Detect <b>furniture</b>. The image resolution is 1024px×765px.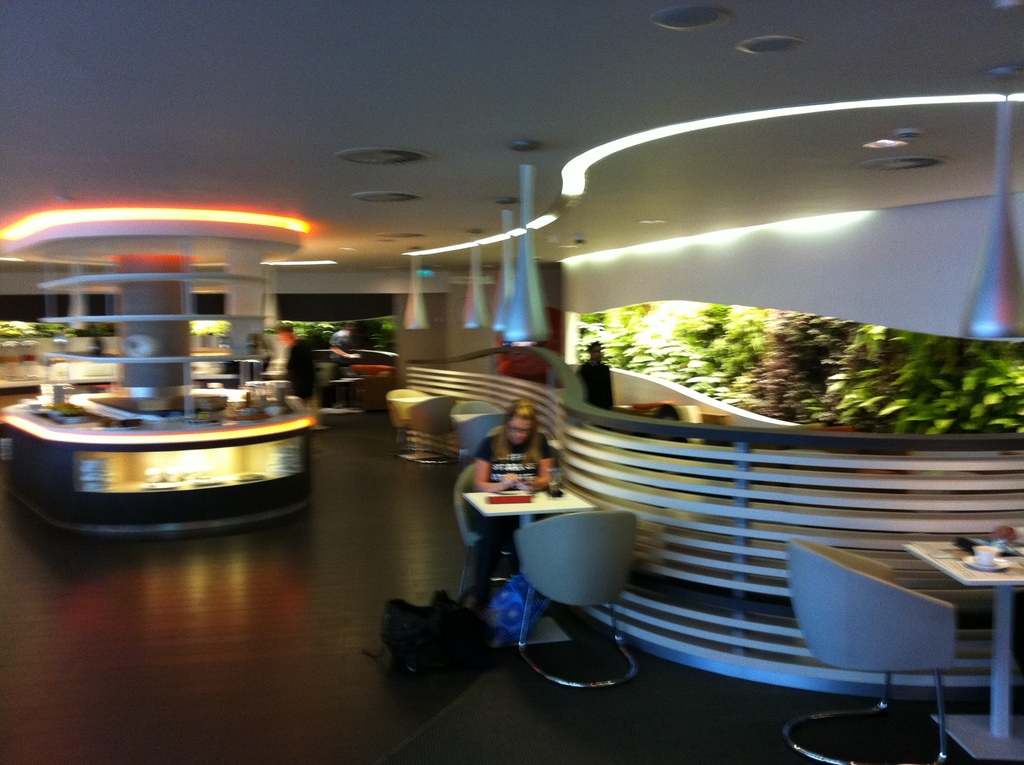
left=0, top=386, right=316, bottom=538.
